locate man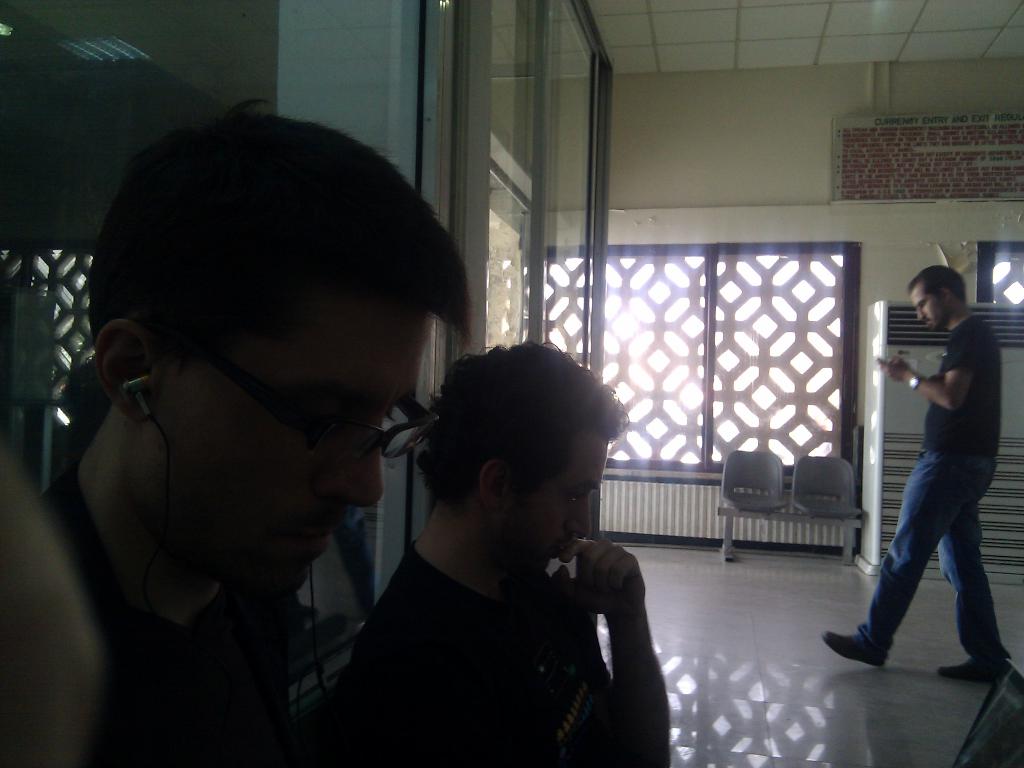
bbox=[39, 104, 477, 767]
